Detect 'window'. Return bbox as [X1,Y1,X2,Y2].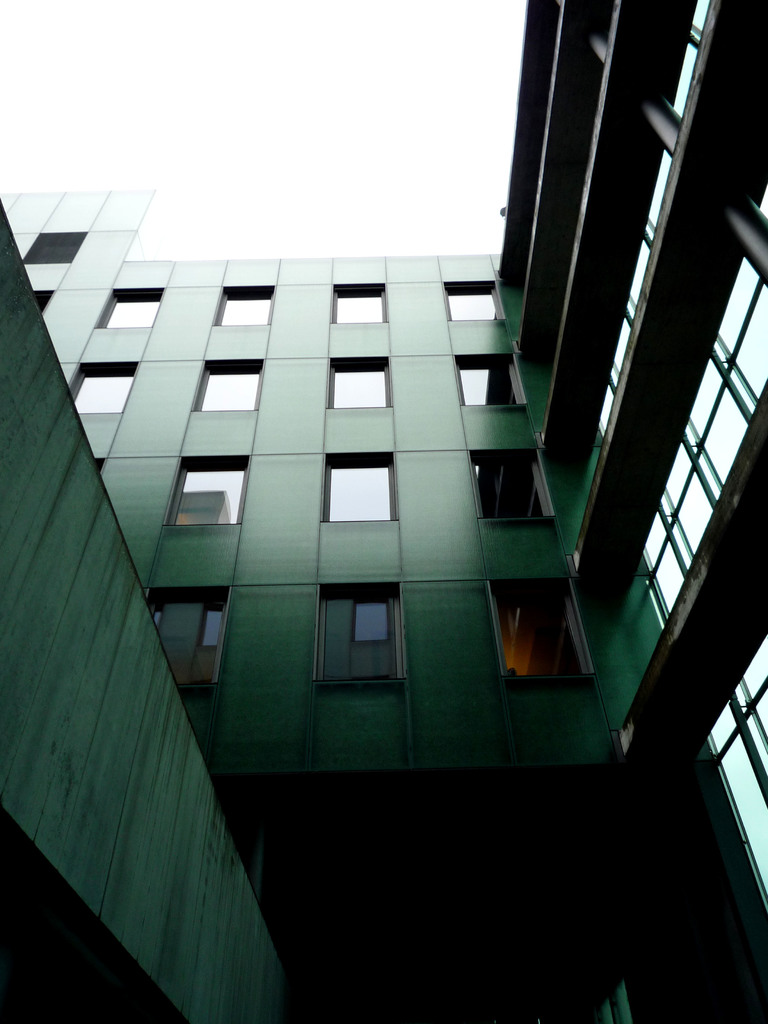
[145,584,230,712].
